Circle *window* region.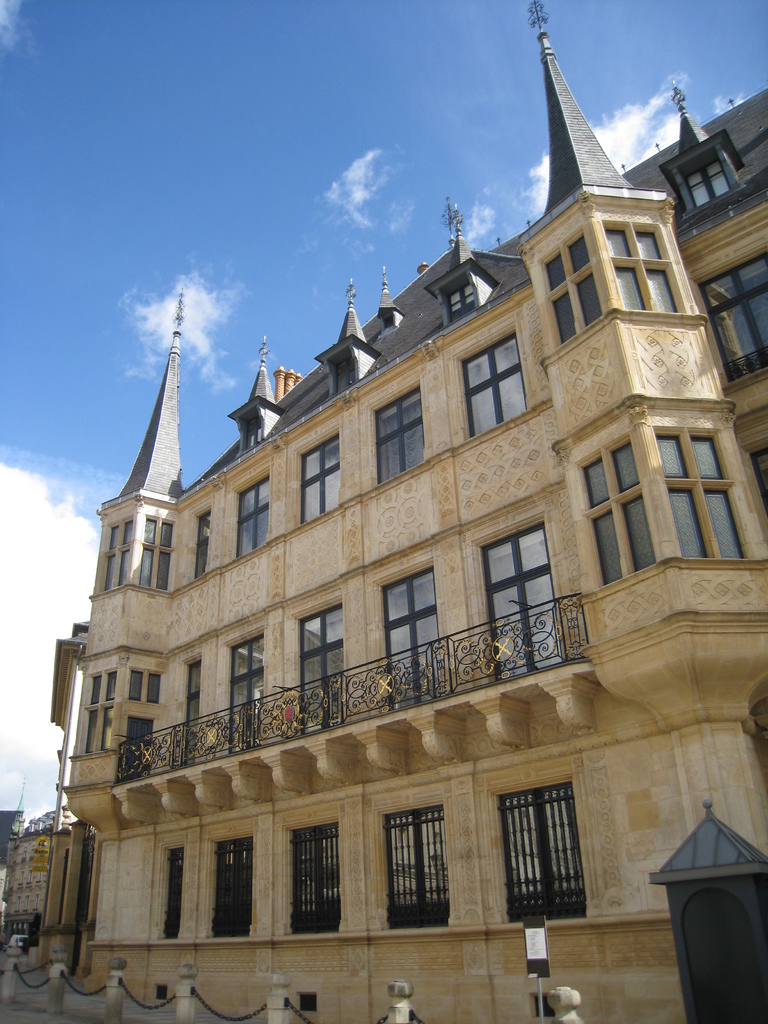
Region: [x1=444, y1=271, x2=486, y2=321].
